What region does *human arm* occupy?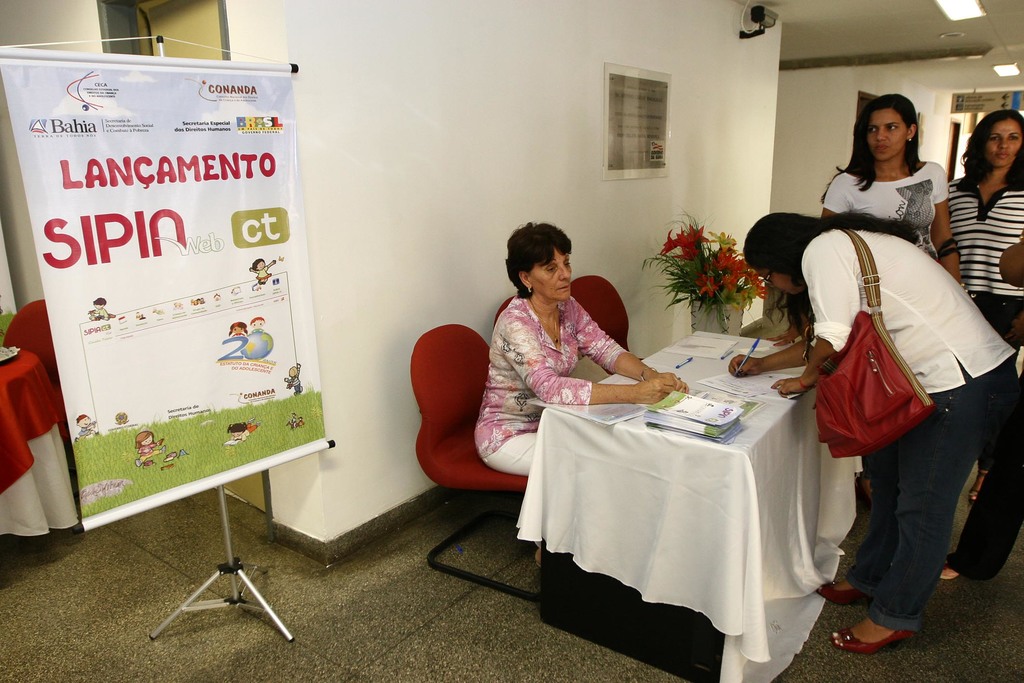
box=[575, 292, 690, 402].
